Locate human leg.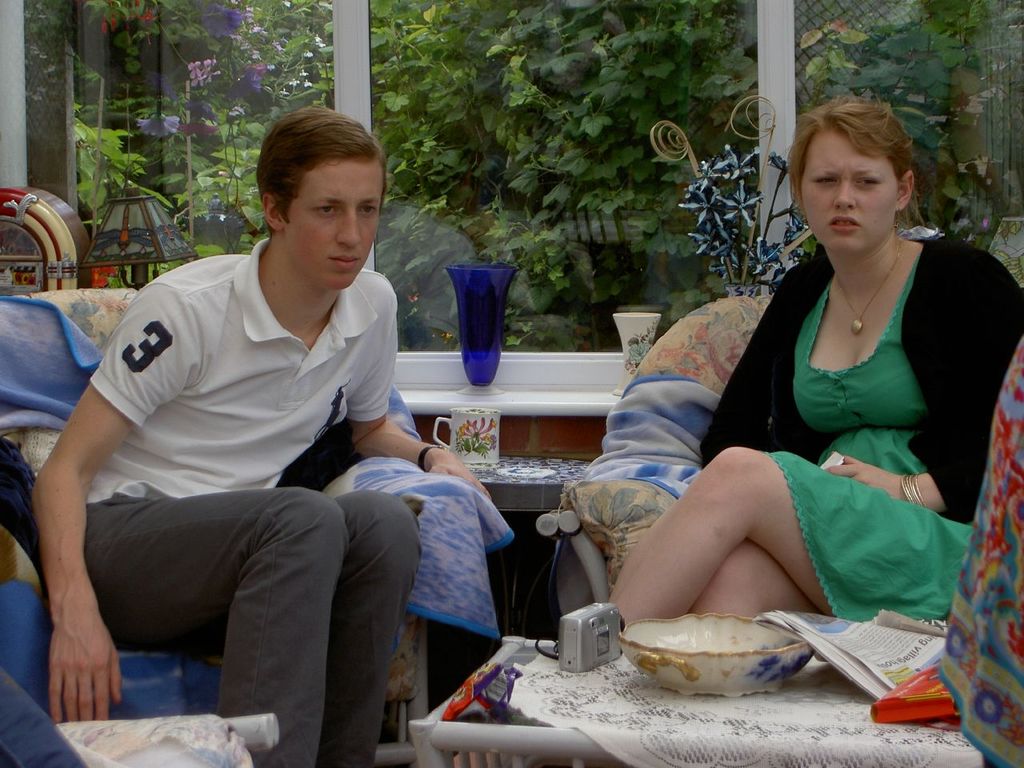
Bounding box: 103:485:342:767.
